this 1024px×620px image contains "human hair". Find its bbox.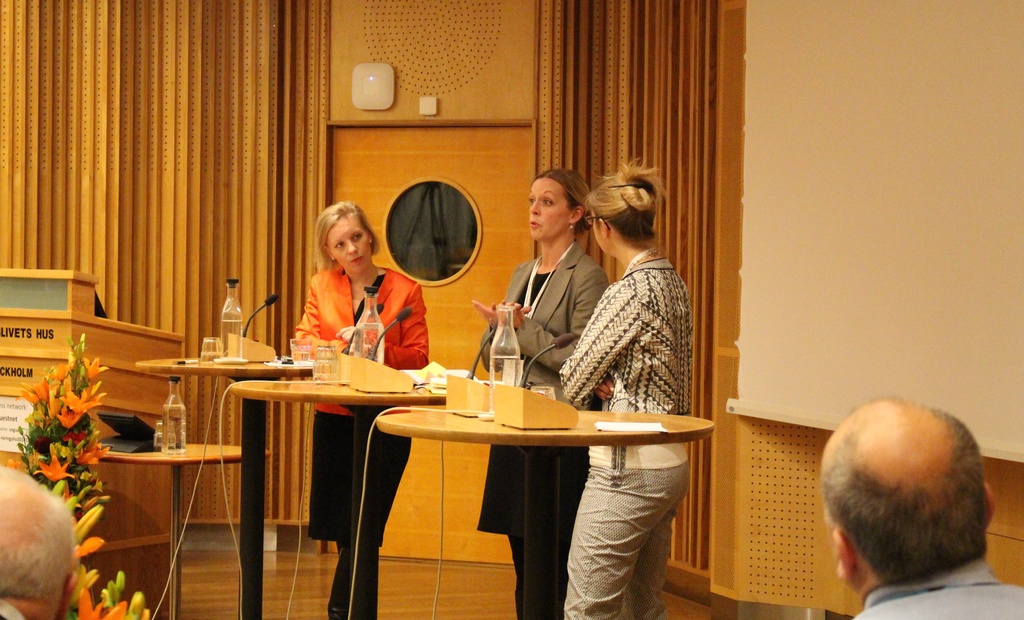
left=314, top=198, right=383, bottom=274.
